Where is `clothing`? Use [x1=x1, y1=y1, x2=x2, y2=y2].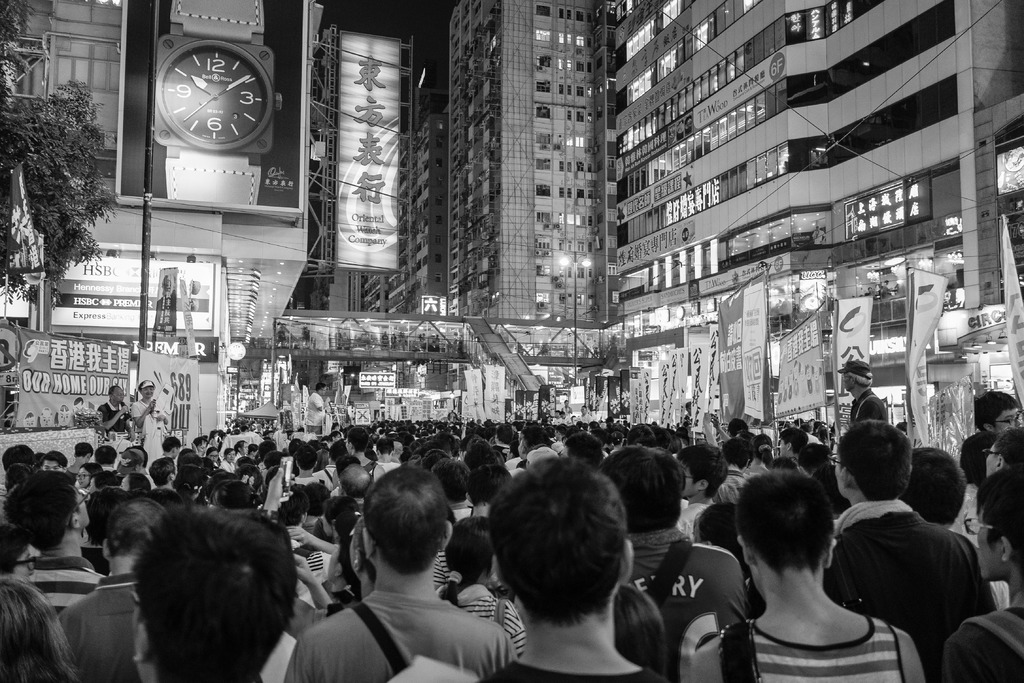
[x1=674, y1=502, x2=705, y2=543].
